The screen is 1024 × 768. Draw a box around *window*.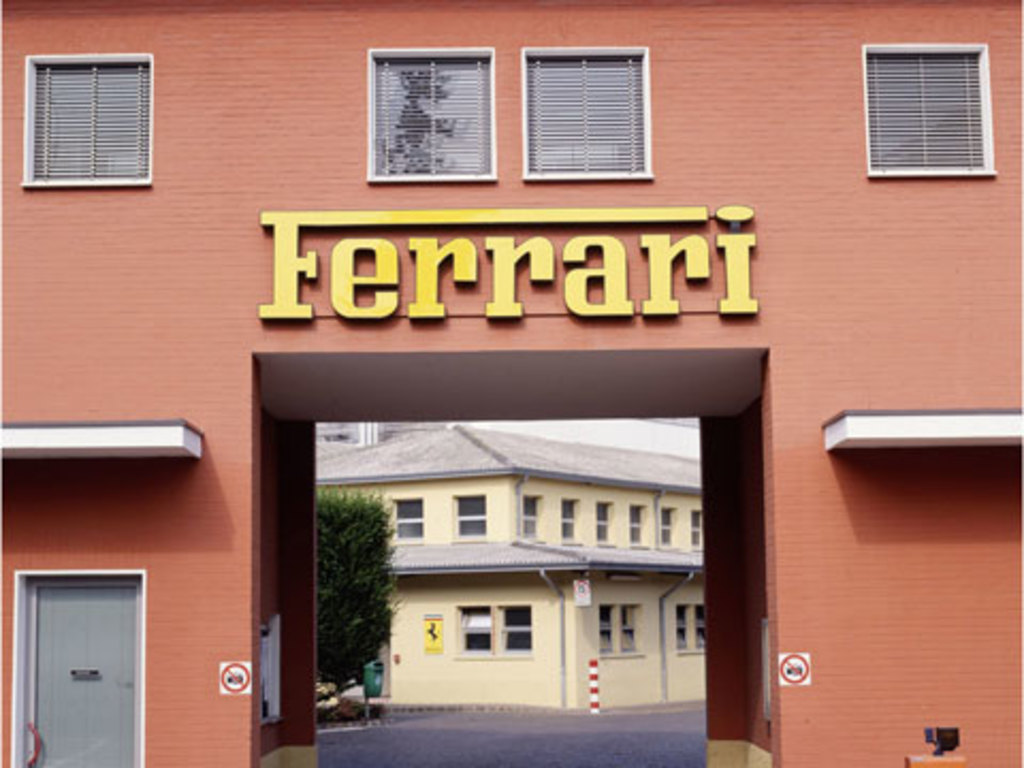
detection(873, 45, 992, 173).
